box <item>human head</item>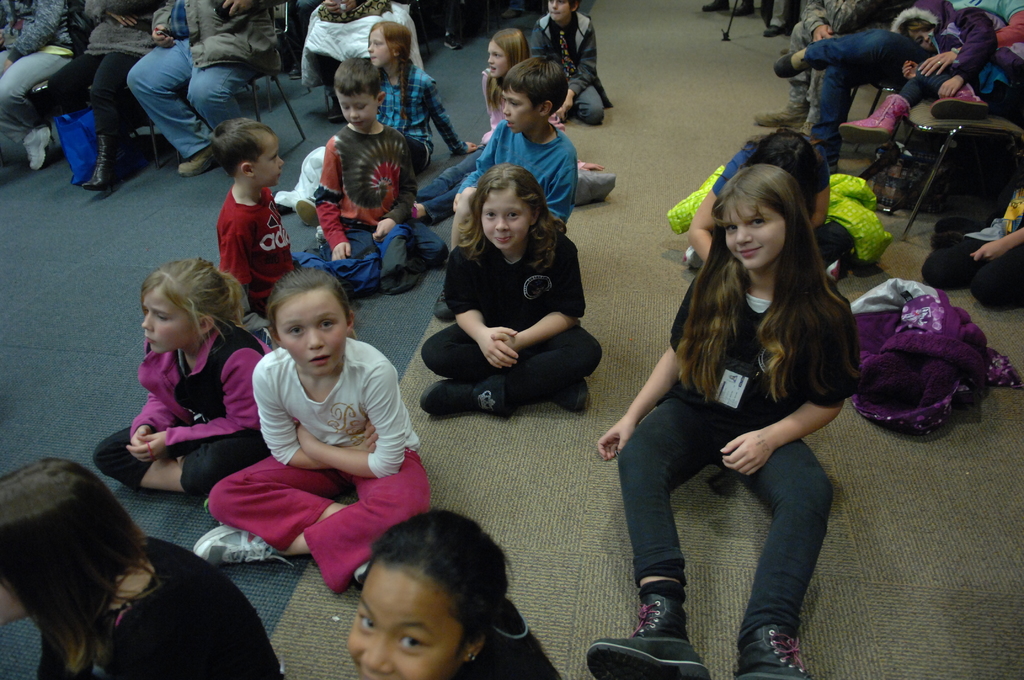
{"left": 0, "top": 455, "right": 131, "bottom": 615}
